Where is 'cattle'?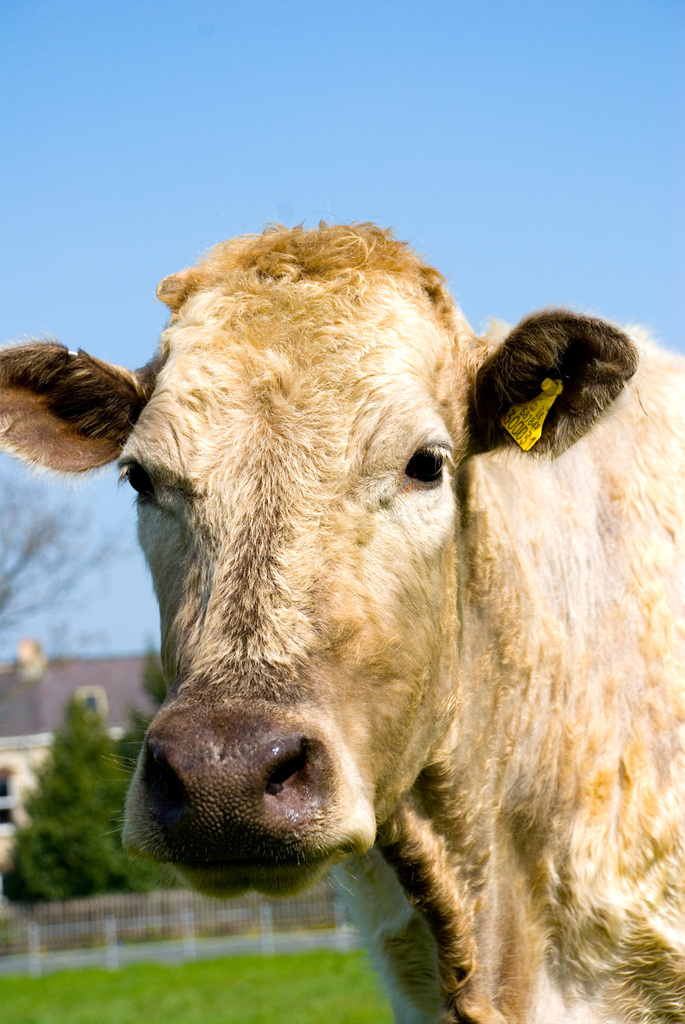
<box>27,174,684,1023</box>.
